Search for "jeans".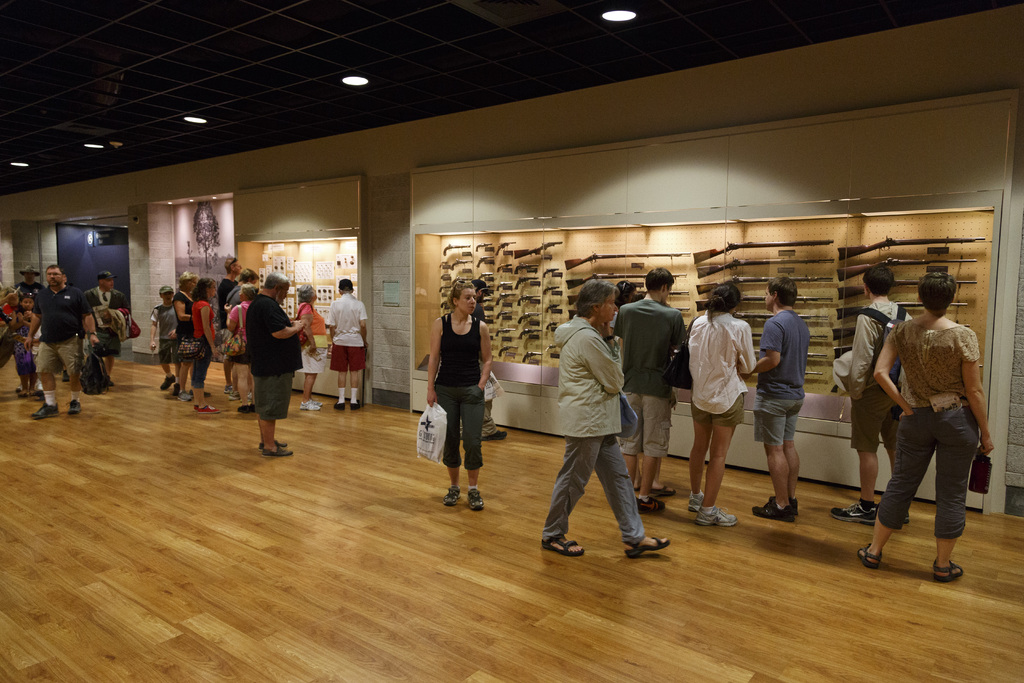
Found at left=875, top=404, right=977, bottom=536.
